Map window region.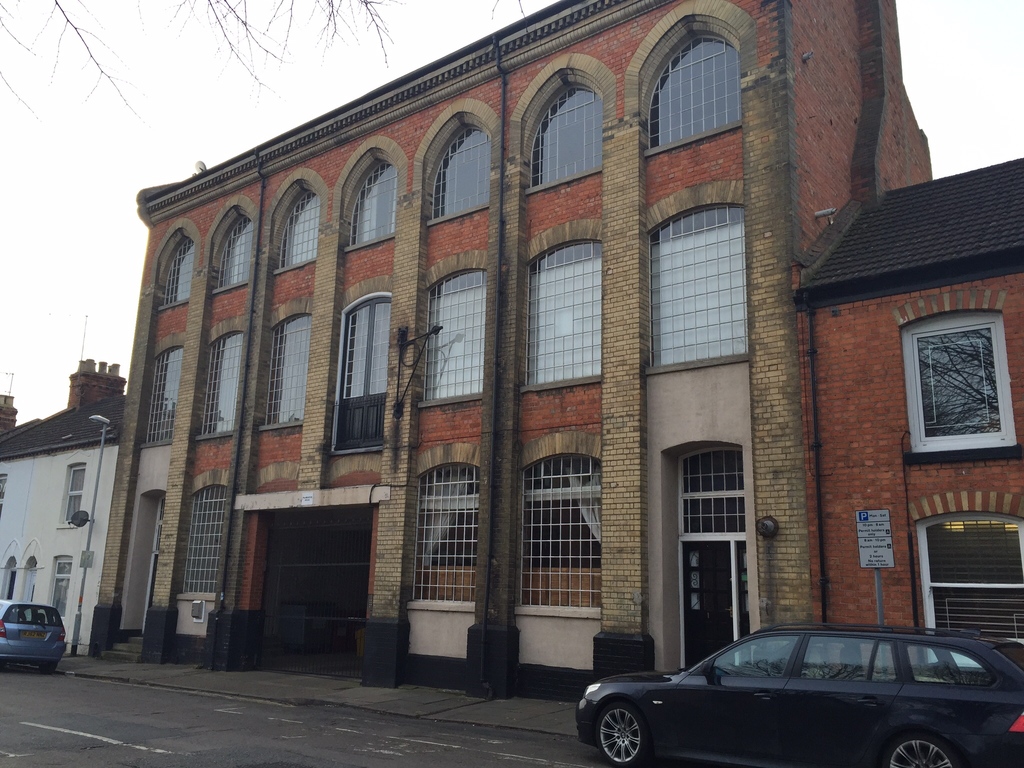
Mapped to 425/270/484/403.
